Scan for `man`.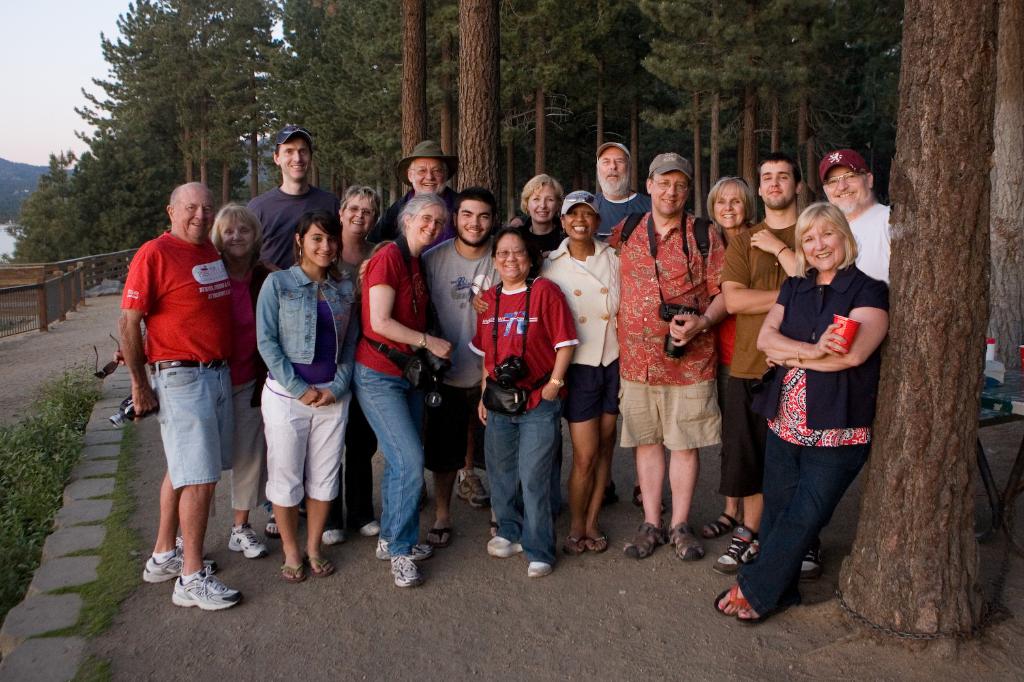
Scan result: {"left": 113, "top": 174, "right": 251, "bottom": 607}.
